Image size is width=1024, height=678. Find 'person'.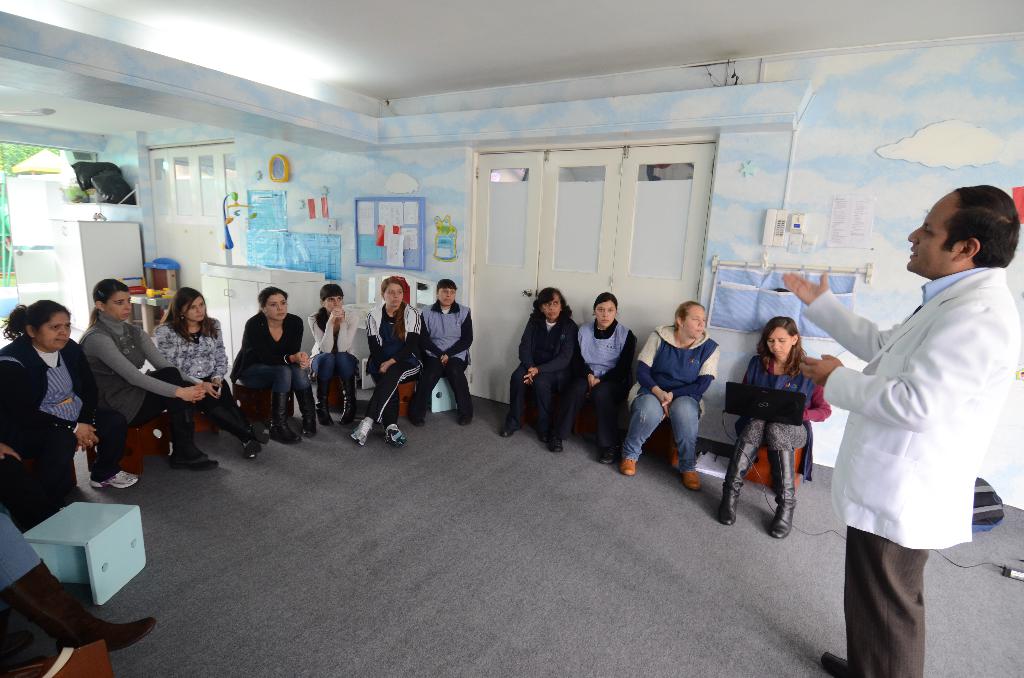
left=620, top=305, right=718, bottom=485.
